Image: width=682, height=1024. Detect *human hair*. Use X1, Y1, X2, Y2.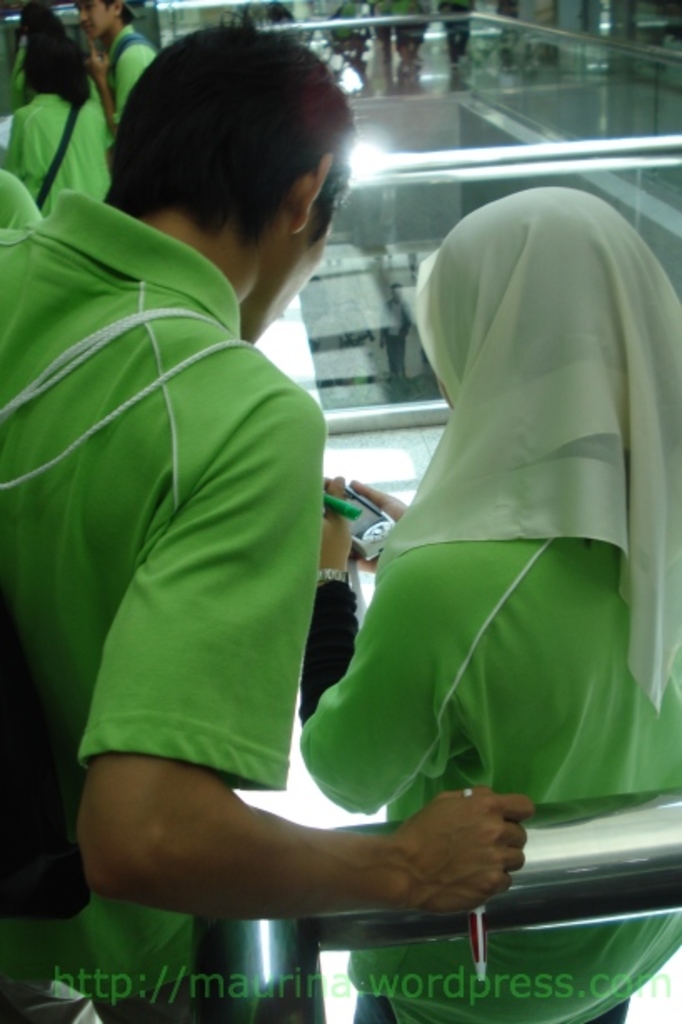
113, 22, 350, 285.
